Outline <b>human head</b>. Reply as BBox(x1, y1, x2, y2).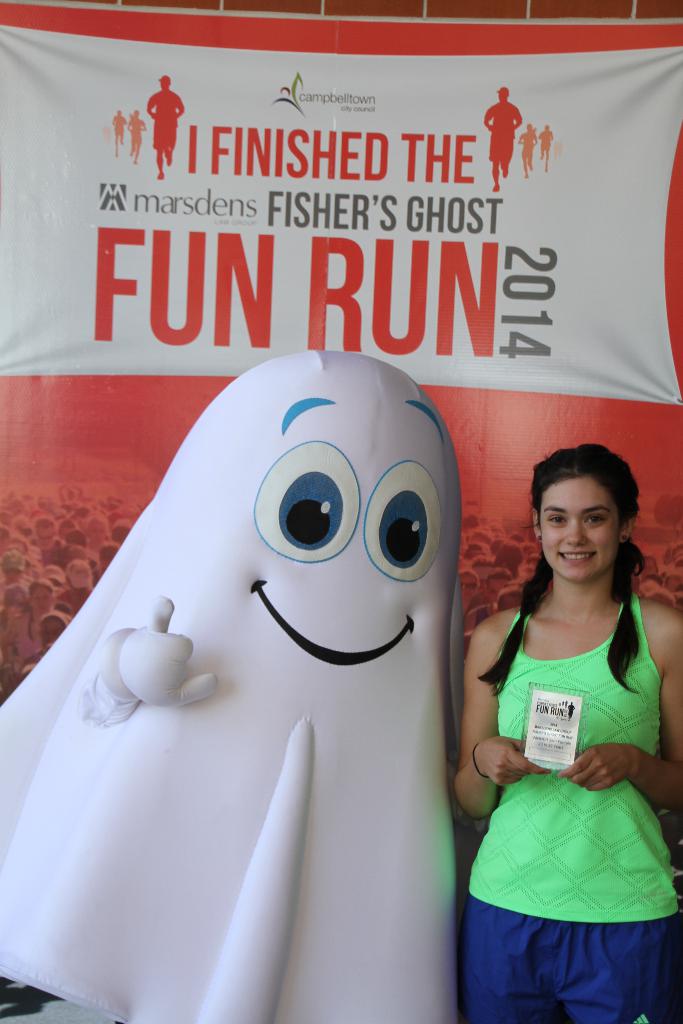
BBox(498, 84, 510, 104).
